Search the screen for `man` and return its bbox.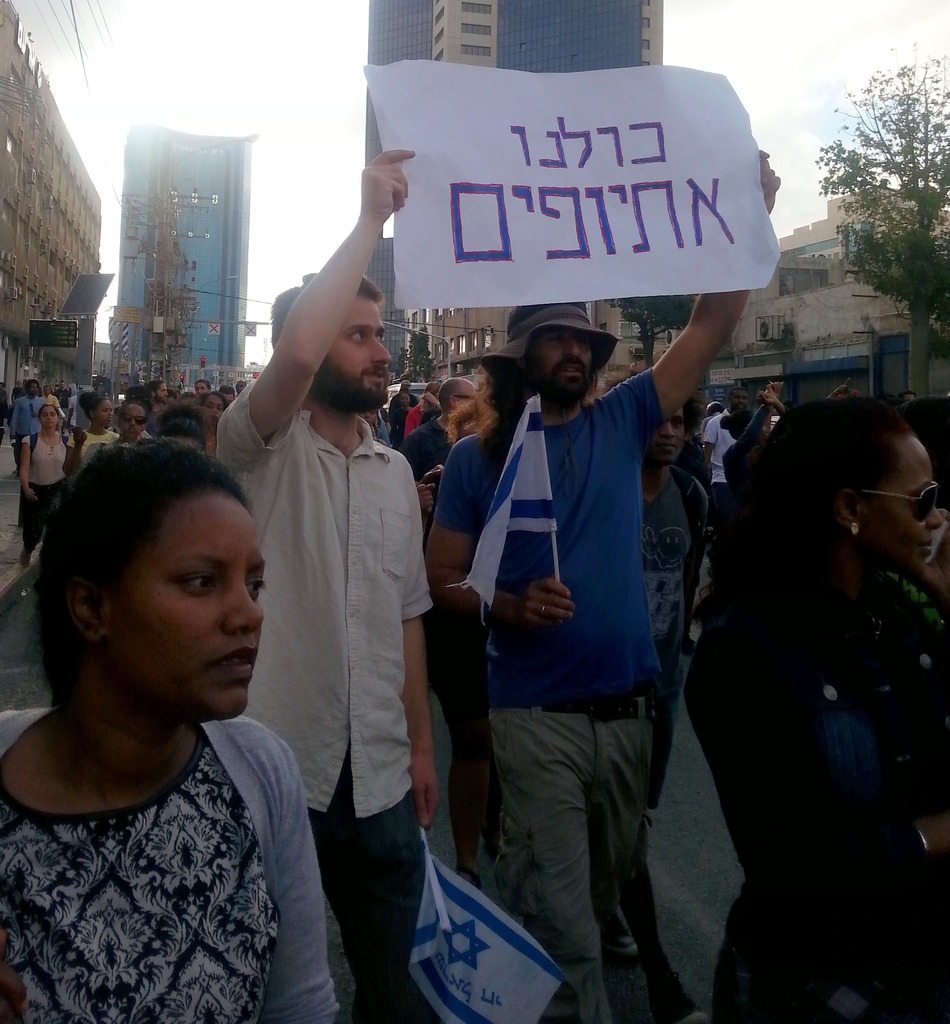
Found: 8:384:38:470.
